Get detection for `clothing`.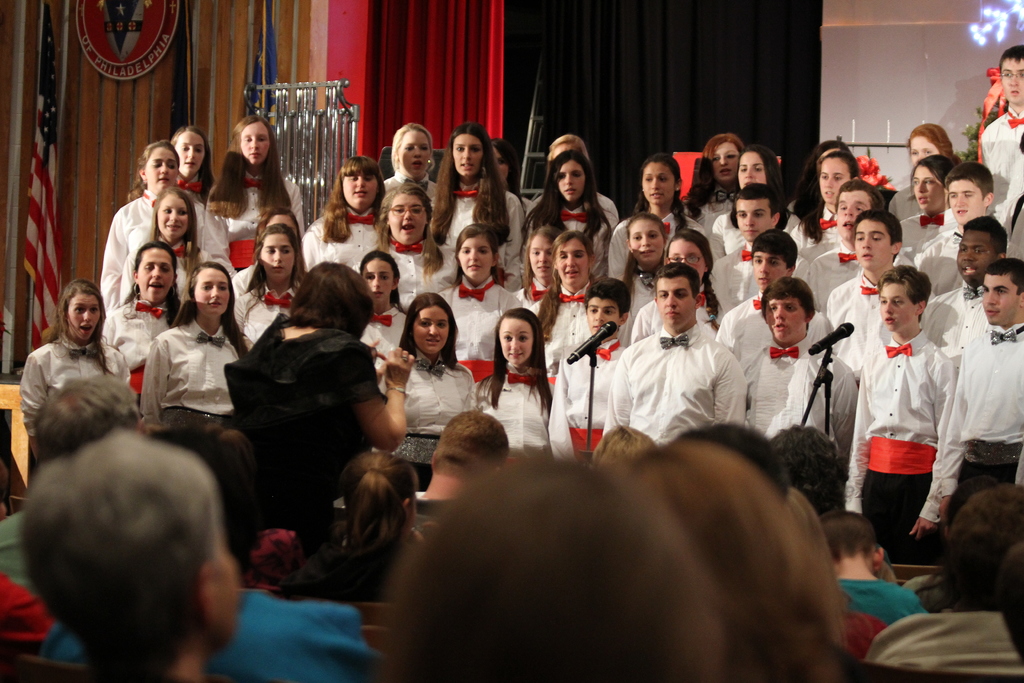
Detection: locate(826, 268, 882, 369).
